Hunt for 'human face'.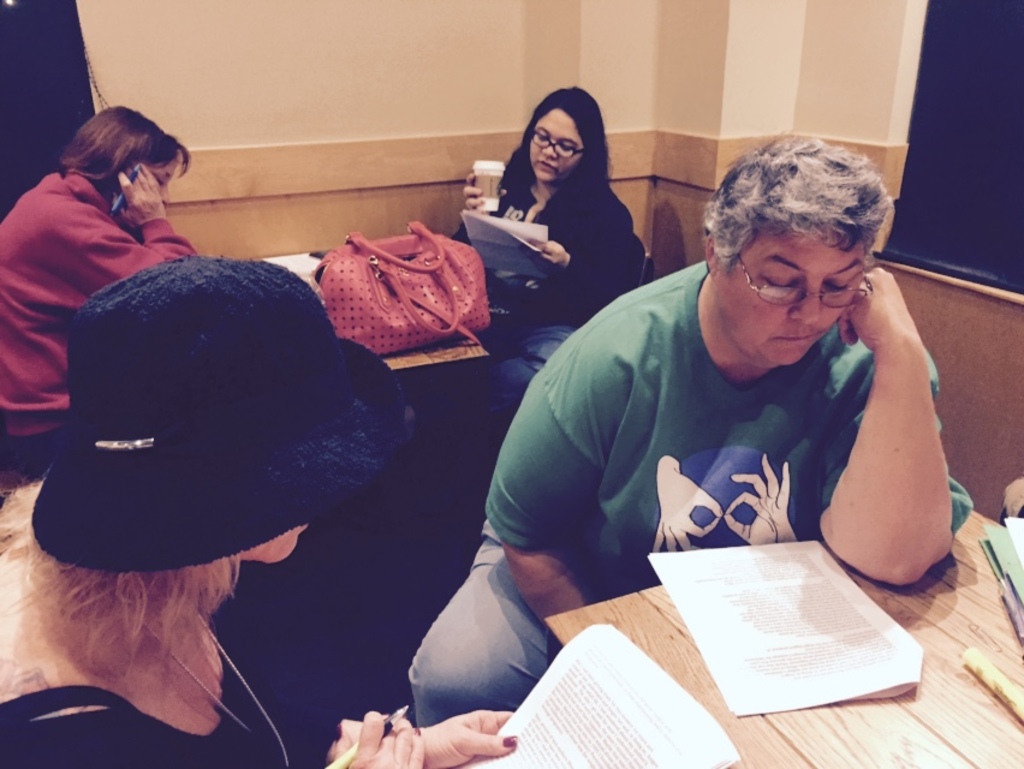
Hunted down at [left=525, top=107, right=589, bottom=191].
